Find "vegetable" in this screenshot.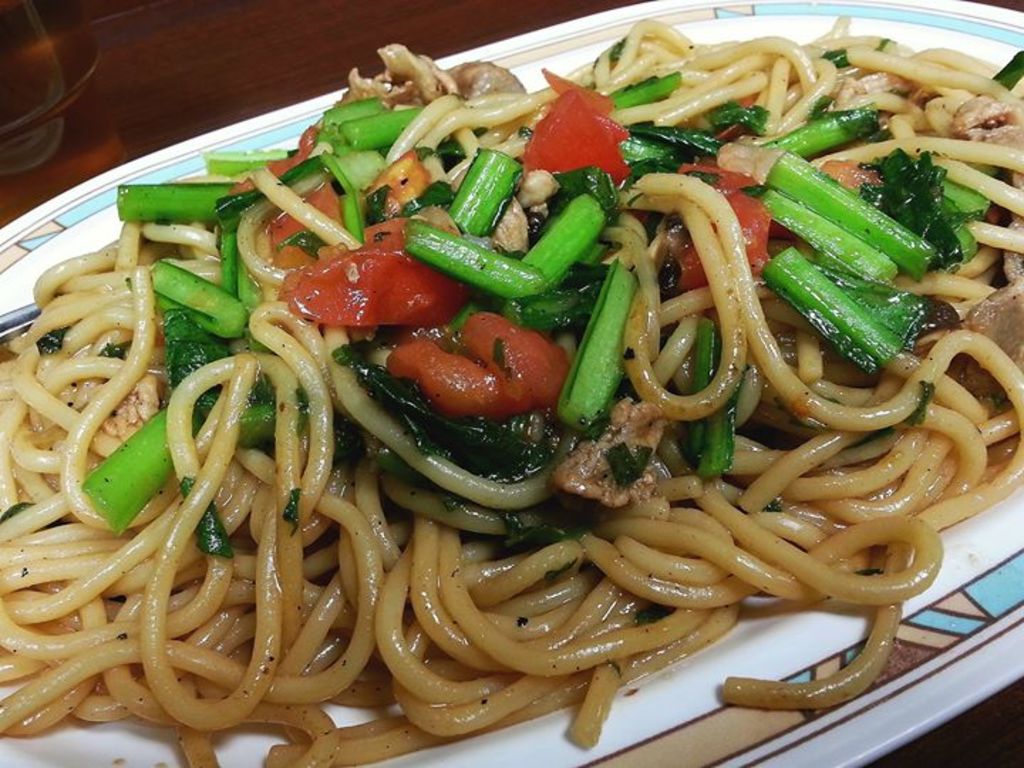
The bounding box for "vegetable" is 1000/50/1023/84.
